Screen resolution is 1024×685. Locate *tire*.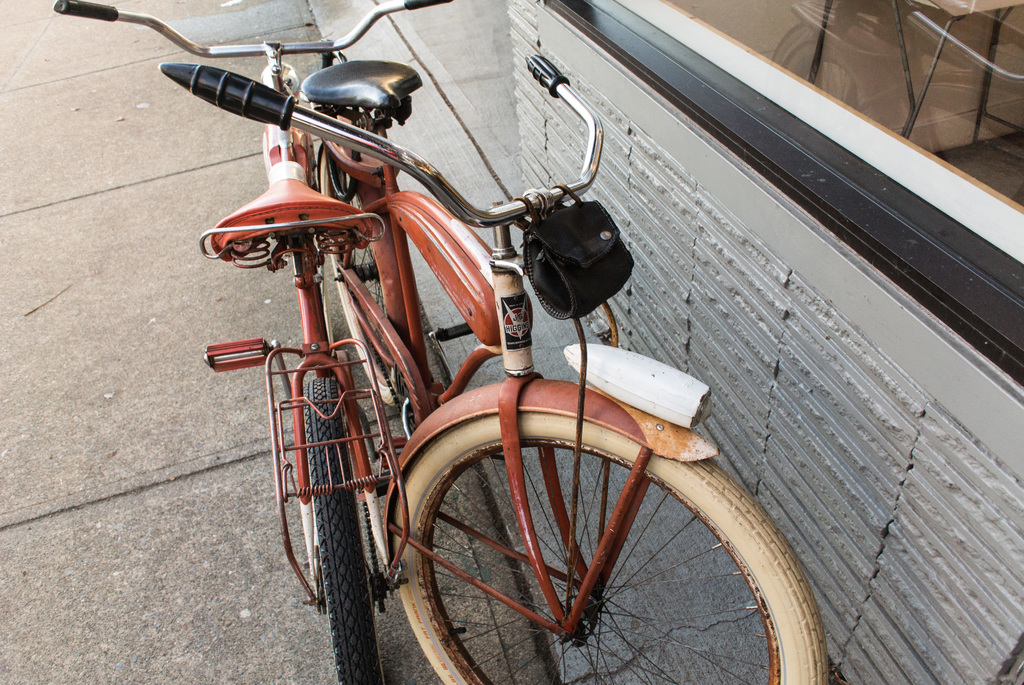
l=390, t=404, r=829, b=684.
